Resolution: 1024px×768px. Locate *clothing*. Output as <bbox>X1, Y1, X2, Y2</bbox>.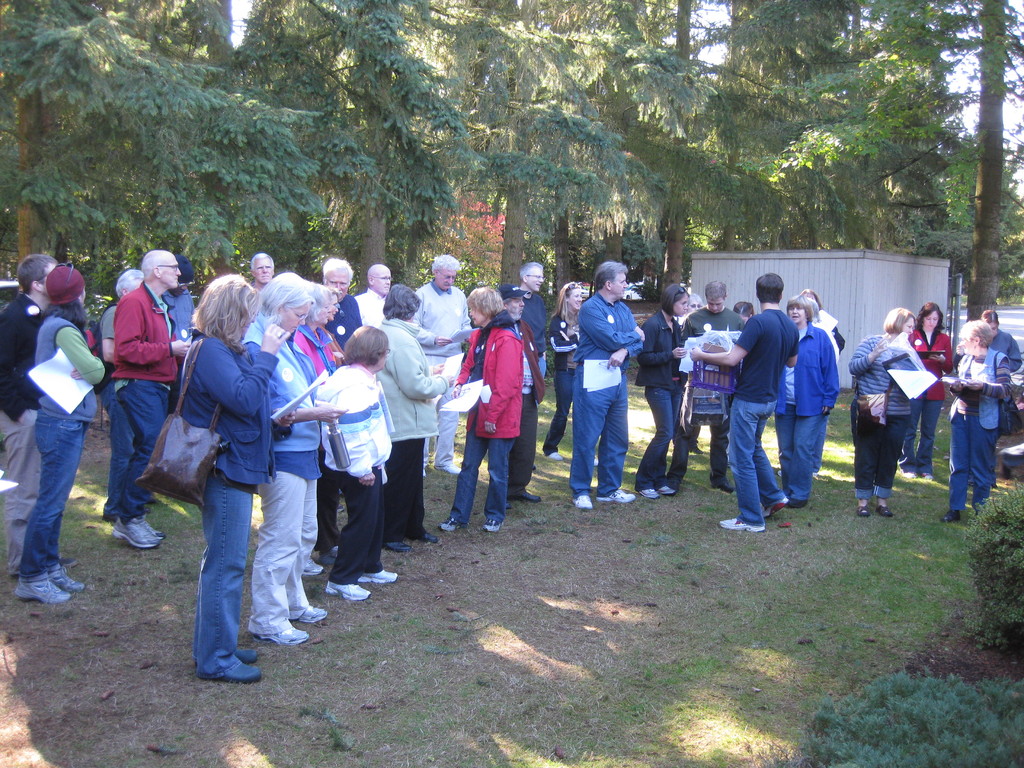
<bbox>456, 316, 529, 525</bbox>.
